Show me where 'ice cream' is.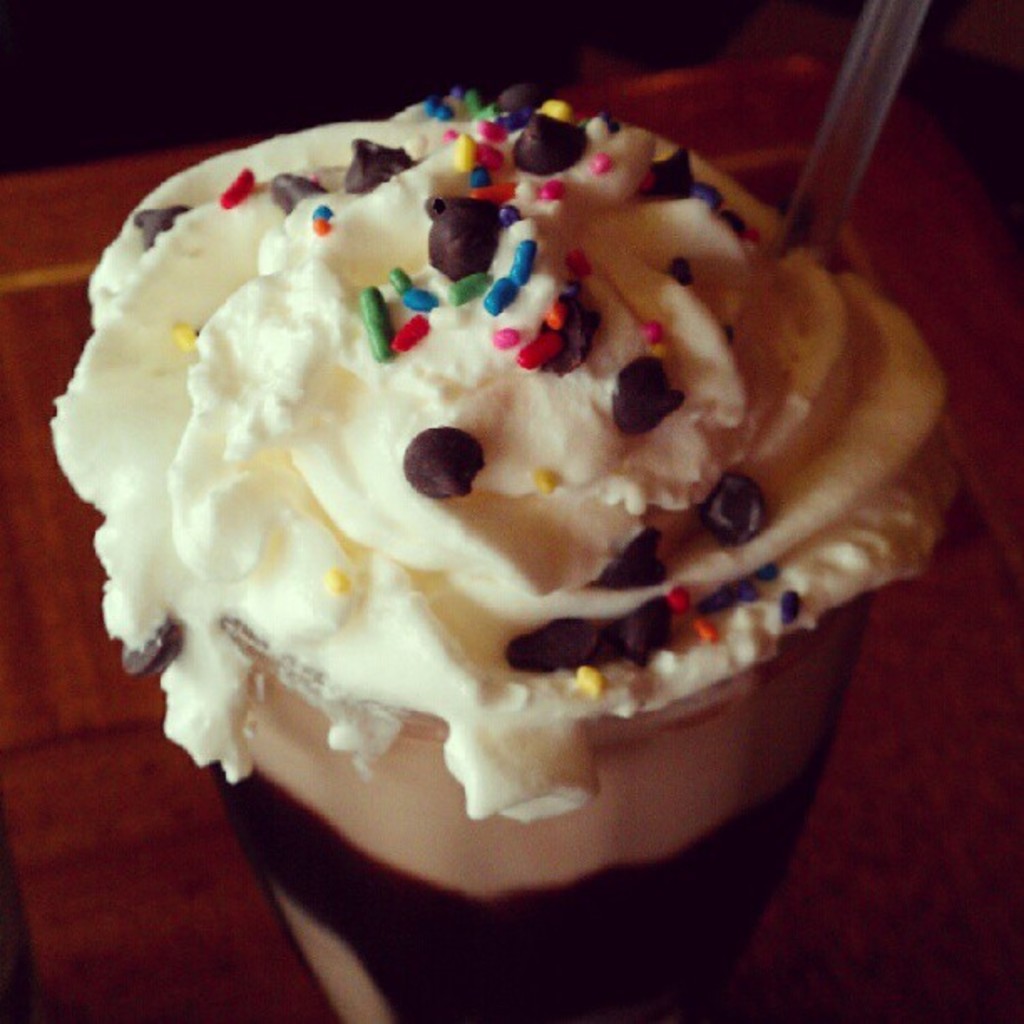
'ice cream' is at box(44, 125, 967, 872).
